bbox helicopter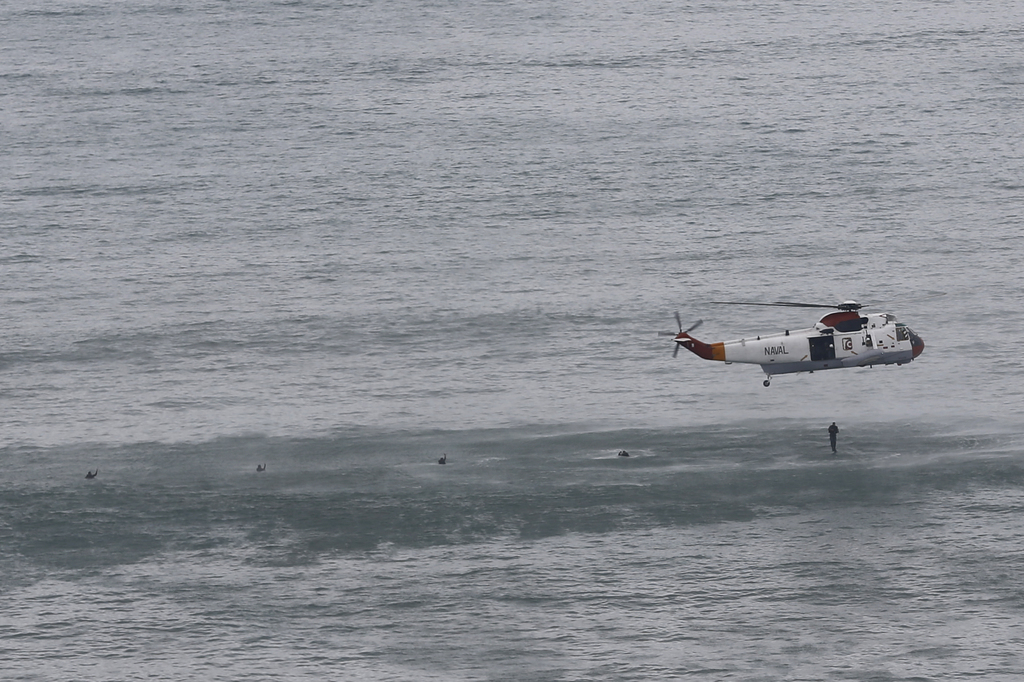
box(671, 290, 927, 382)
